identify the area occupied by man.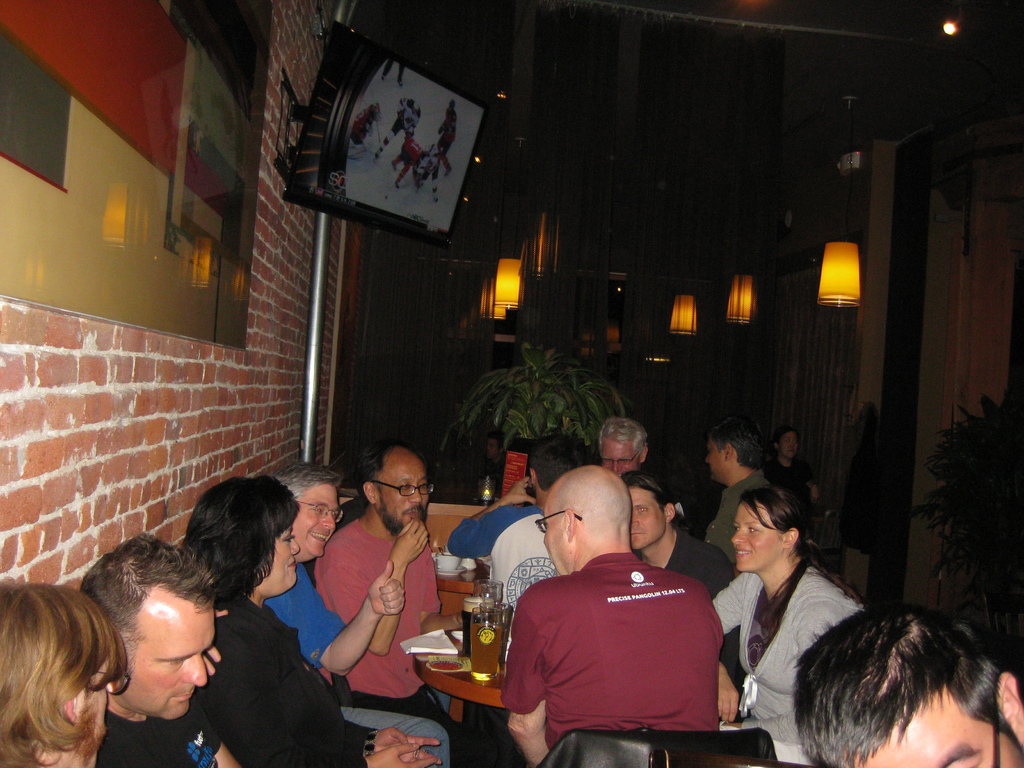
Area: crop(497, 458, 726, 767).
